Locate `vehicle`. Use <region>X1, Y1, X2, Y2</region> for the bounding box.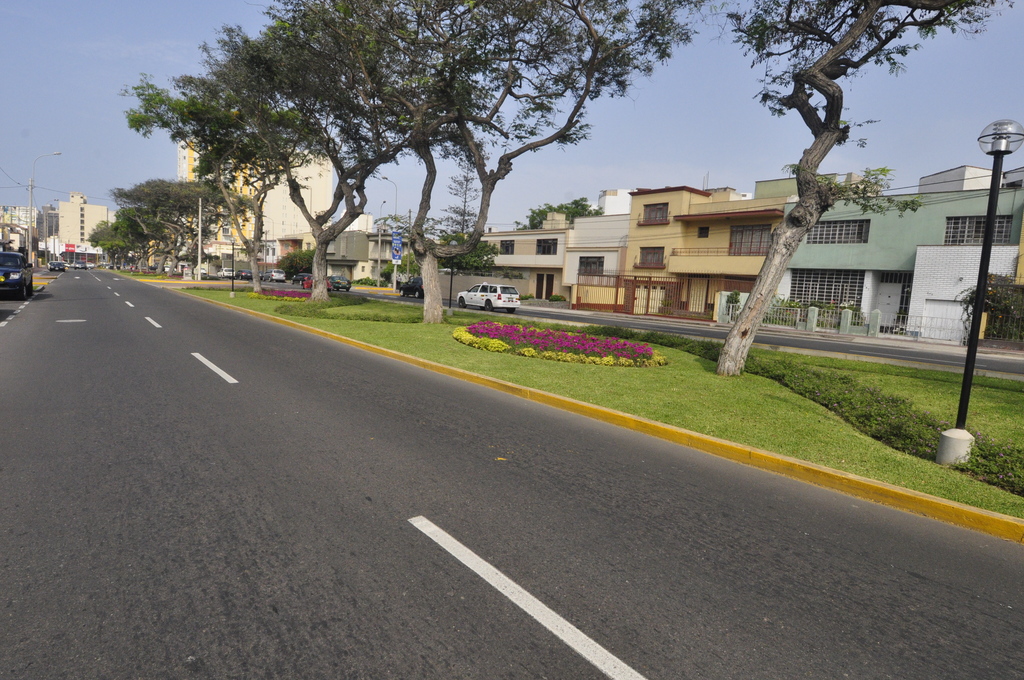
<region>48, 258, 64, 271</region>.
